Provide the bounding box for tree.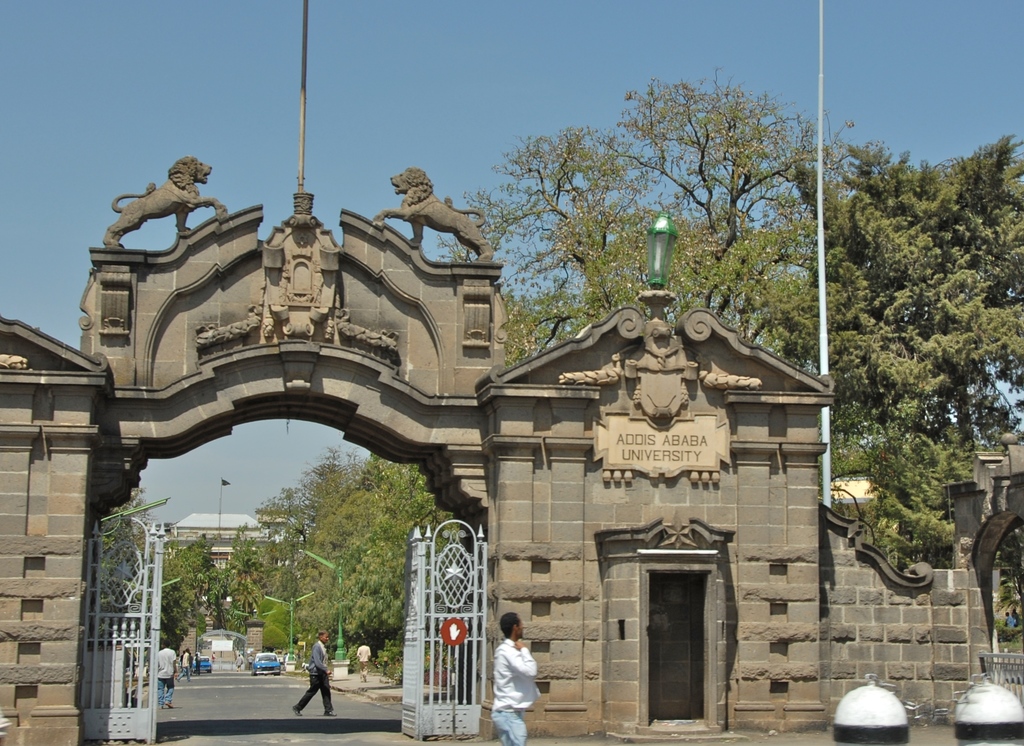
x1=813 y1=136 x2=1023 y2=622.
